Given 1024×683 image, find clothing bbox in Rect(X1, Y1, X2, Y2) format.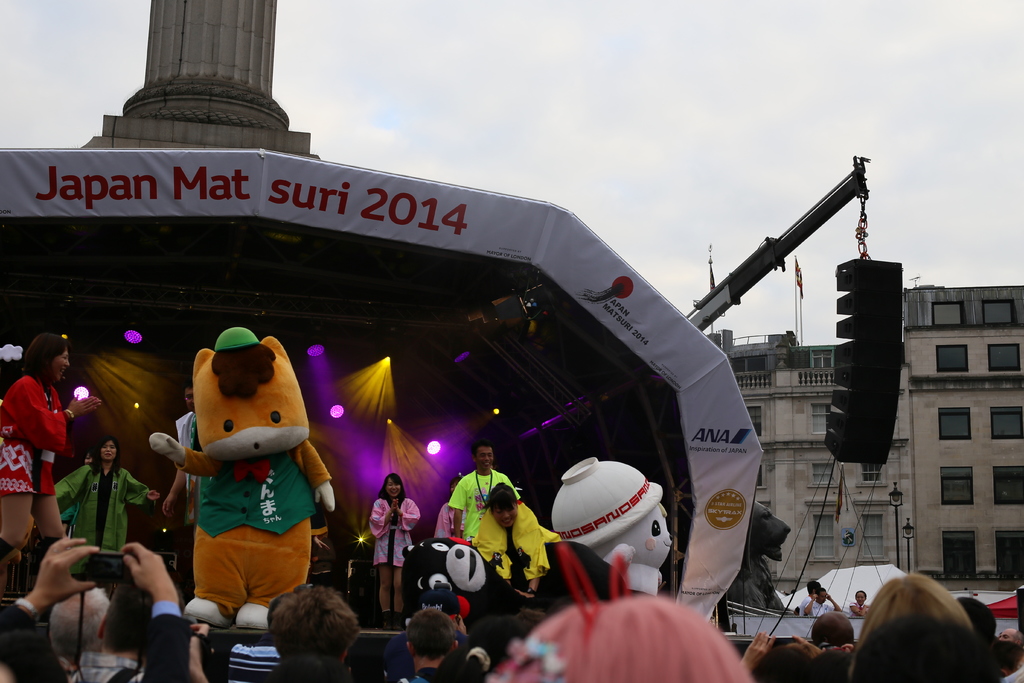
Rect(451, 465, 527, 596).
